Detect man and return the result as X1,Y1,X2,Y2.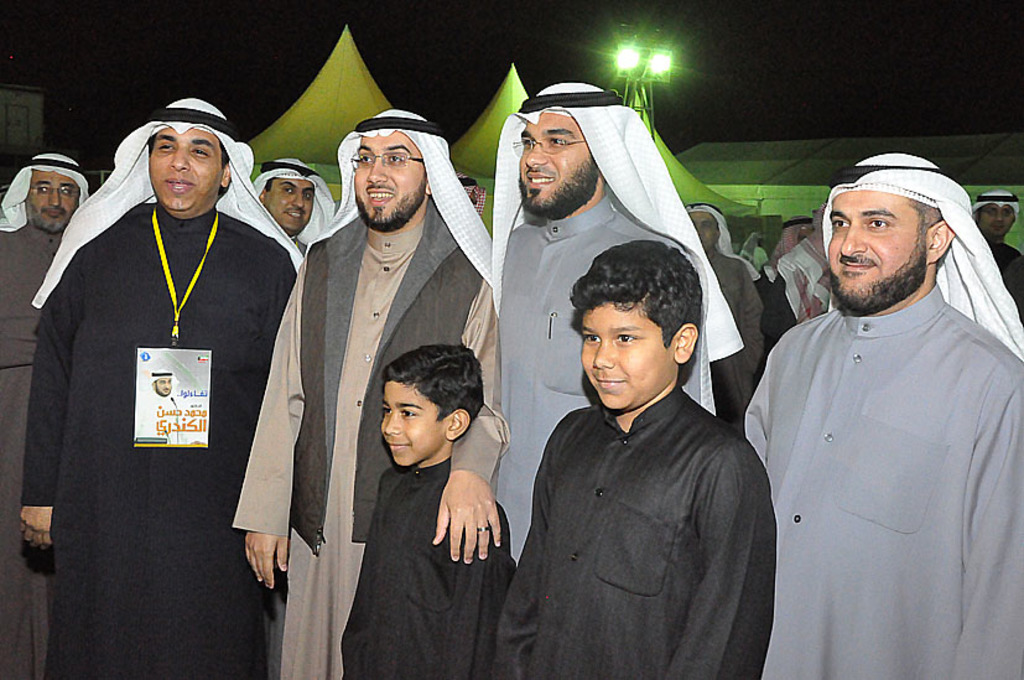
965,186,1023,287.
